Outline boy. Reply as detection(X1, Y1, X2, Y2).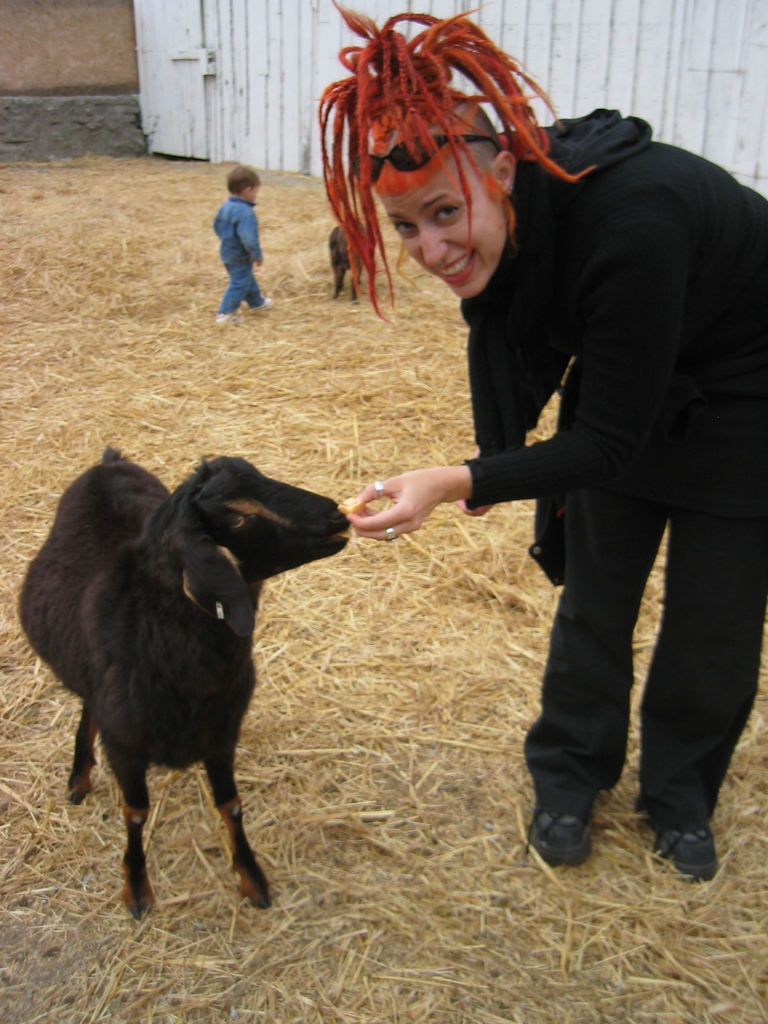
detection(186, 150, 283, 320).
